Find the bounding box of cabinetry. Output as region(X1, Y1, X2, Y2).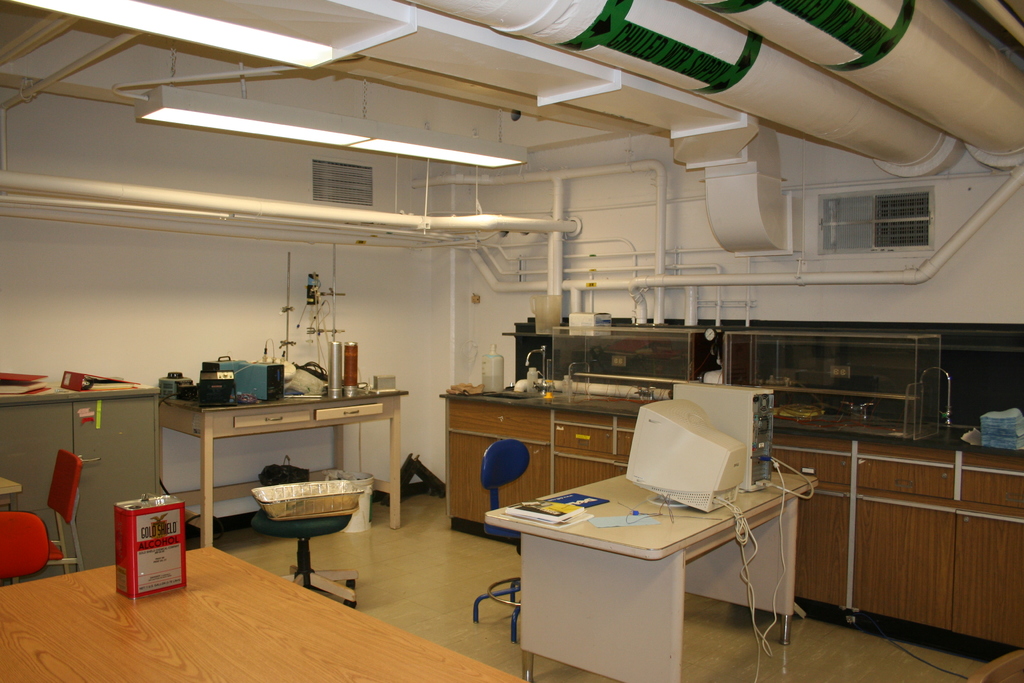
region(856, 458, 953, 502).
